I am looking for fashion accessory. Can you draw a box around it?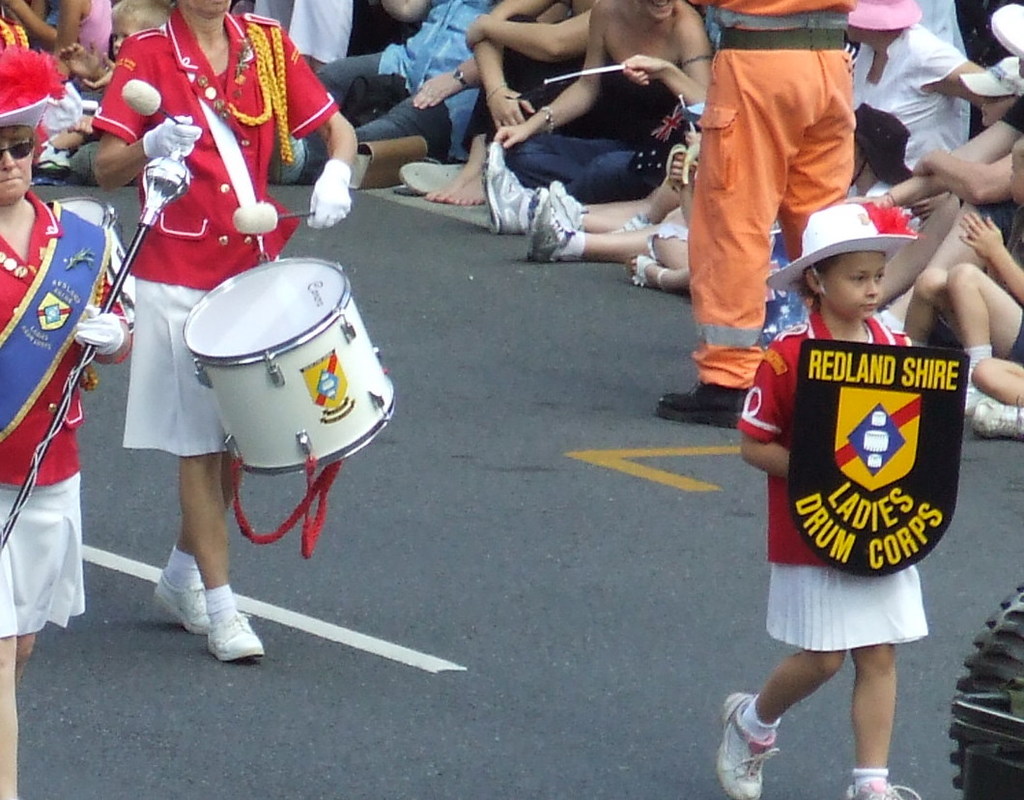
Sure, the bounding box is 151, 572, 213, 637.
